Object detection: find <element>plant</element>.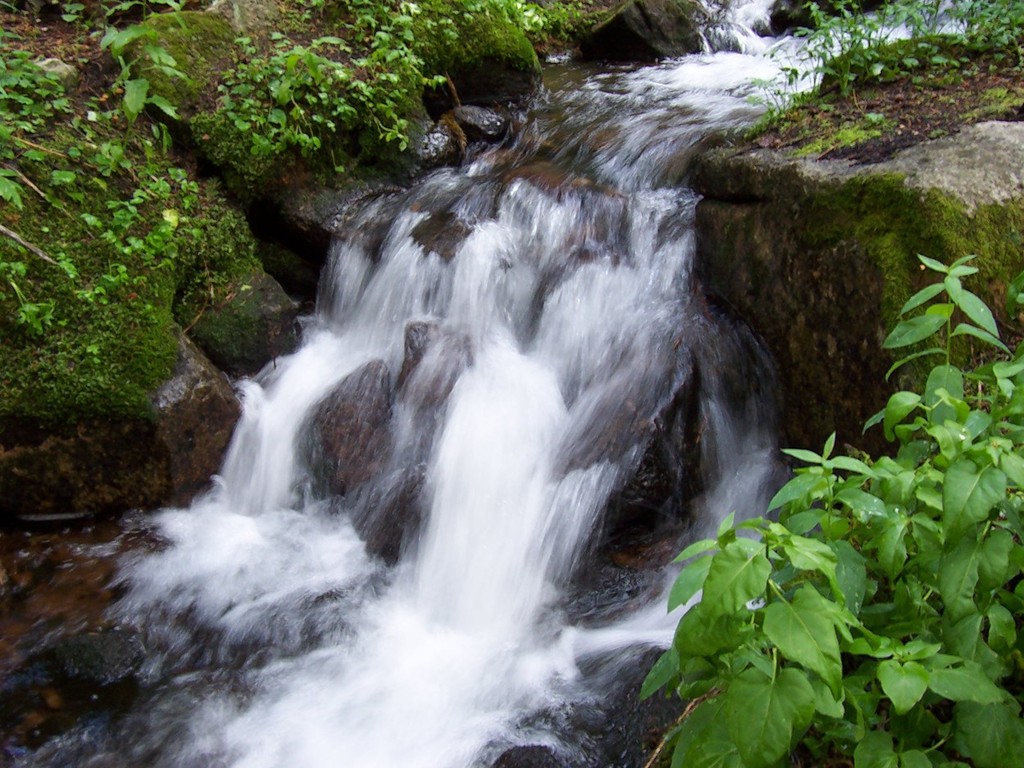
rect(637, 257, 1023, 767).
